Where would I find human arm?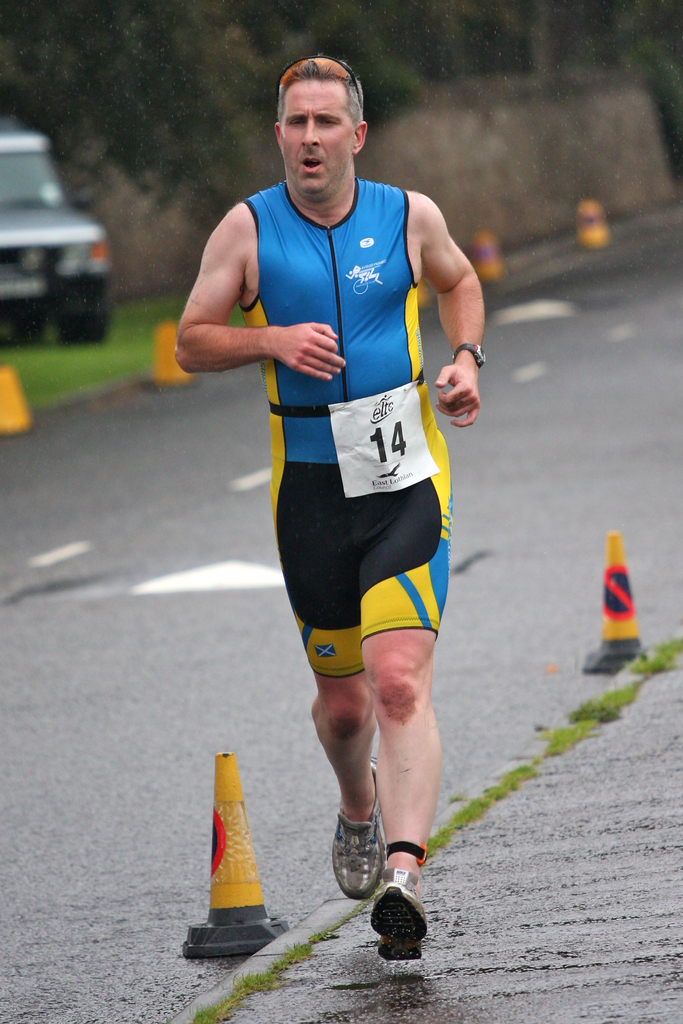
At <region>406, 199, 487, 436</region>.
